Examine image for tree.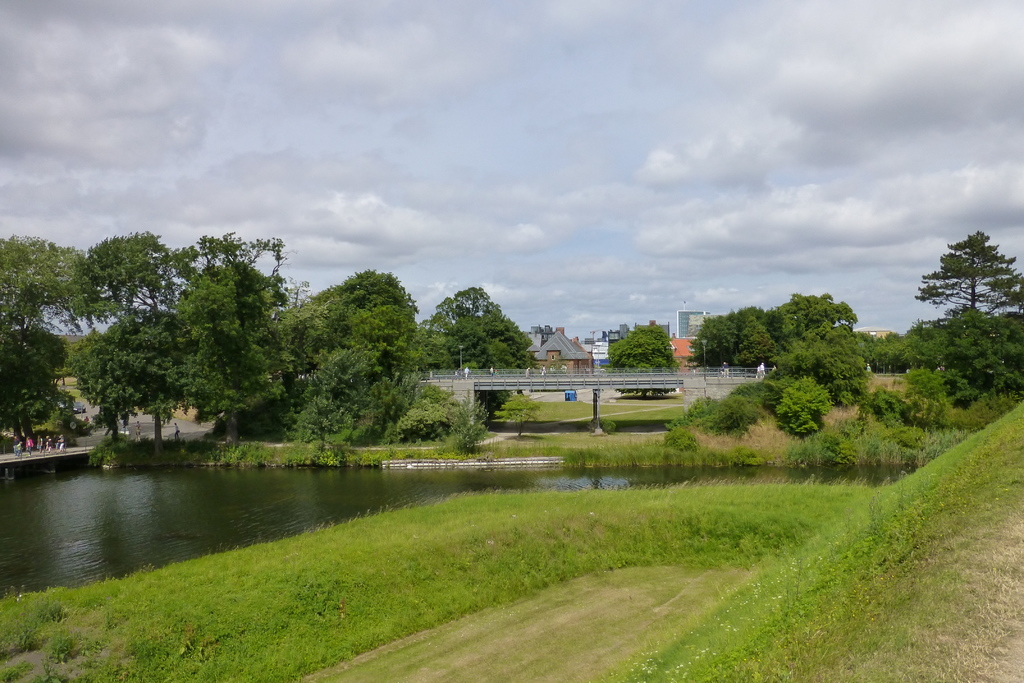
Examination result: region(938, 215, 1012, 339).
